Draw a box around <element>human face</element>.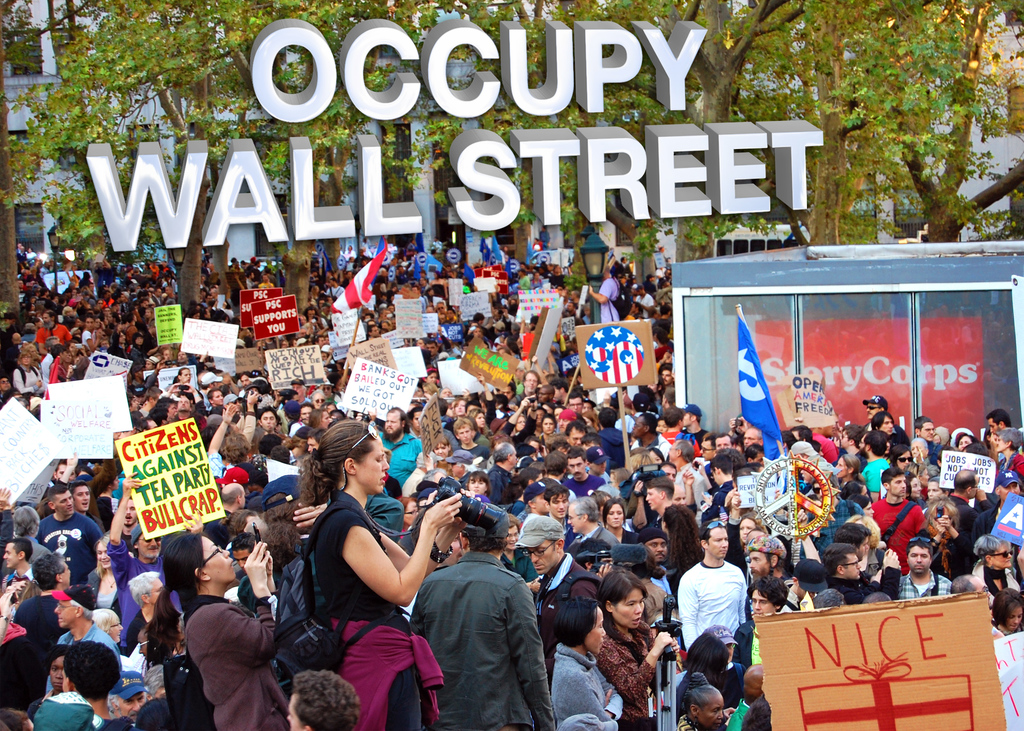
detection(129, 395, 137, 411).
